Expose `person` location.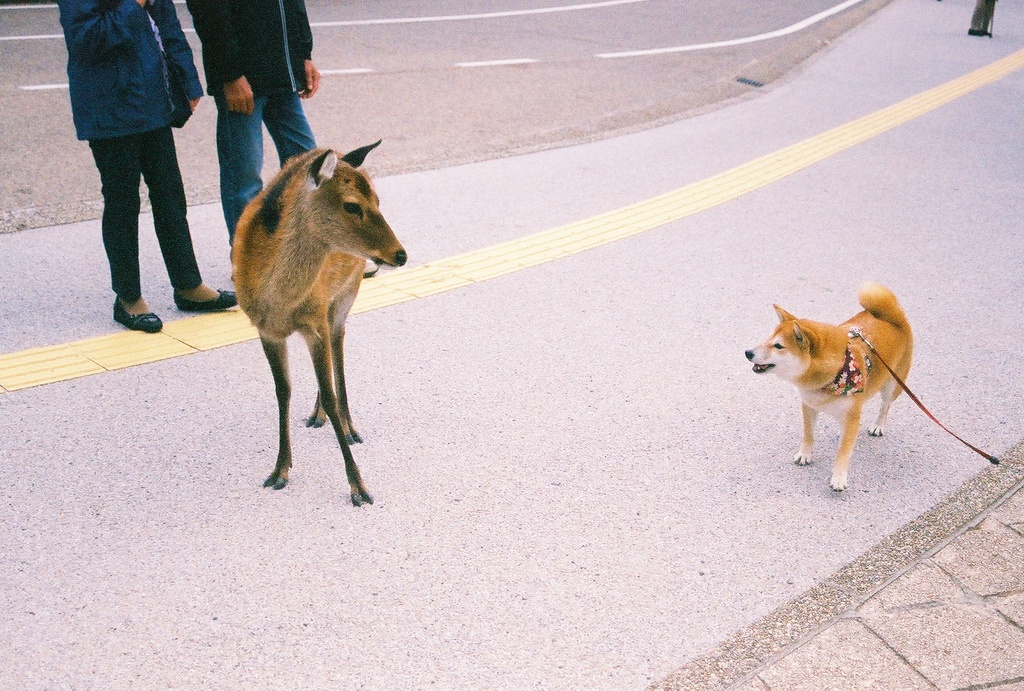
Exposed at box(56, 0, 247, 334).
